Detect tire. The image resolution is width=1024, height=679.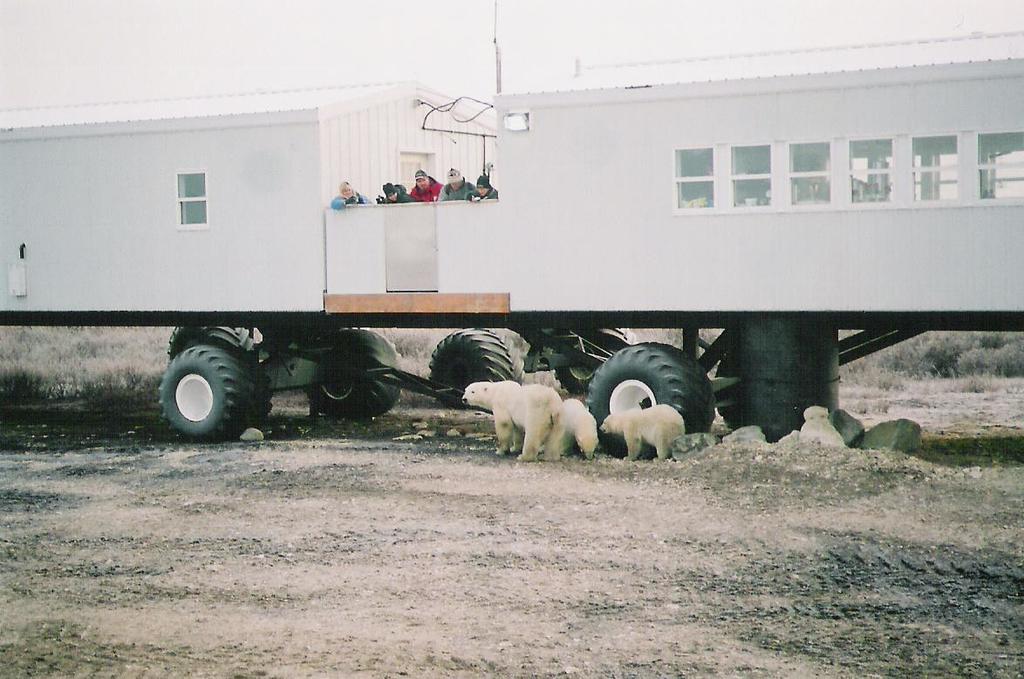
[x1=307, y1=329, x2=398, y2=416].
